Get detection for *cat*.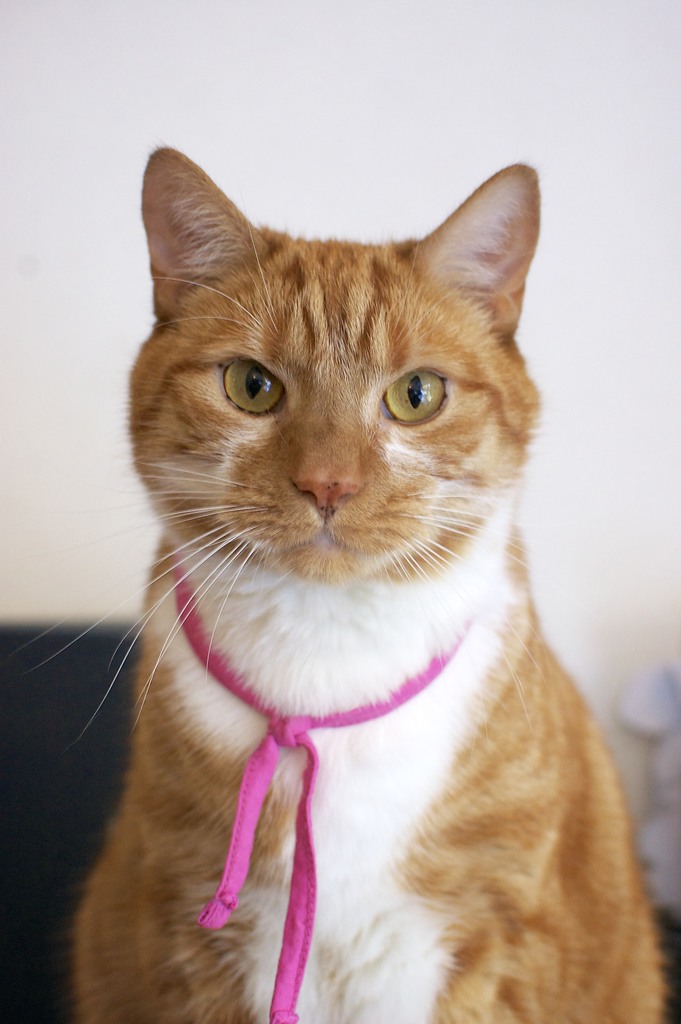
Detection: bbox=[7, 142, 666, 1023].
